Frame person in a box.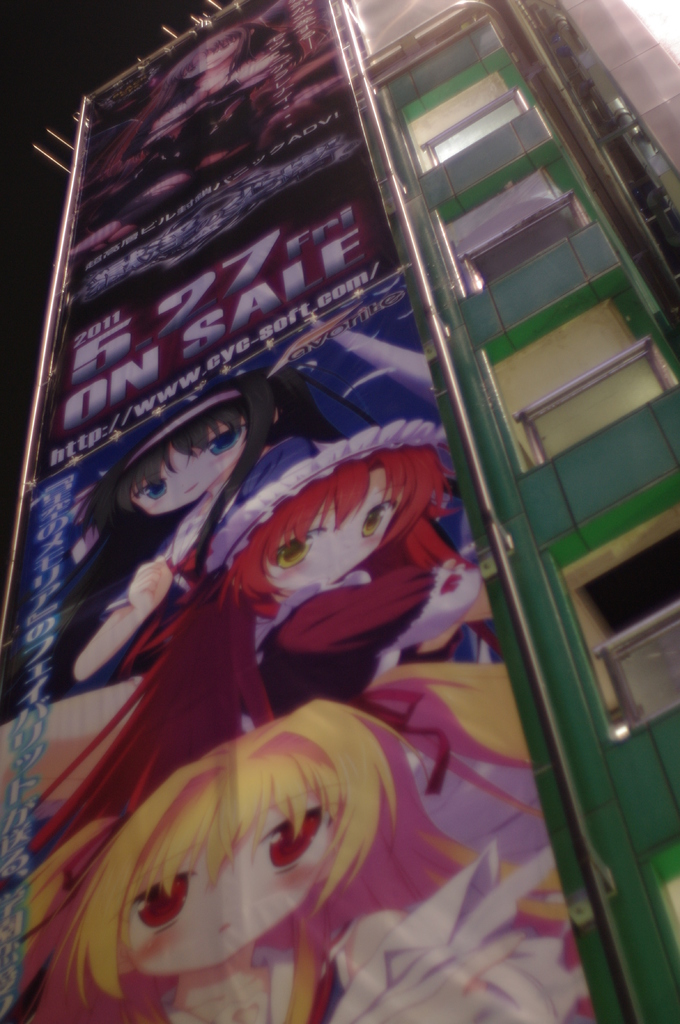
pyautogui.locateOnScreen(50, 365, 331, 701).
